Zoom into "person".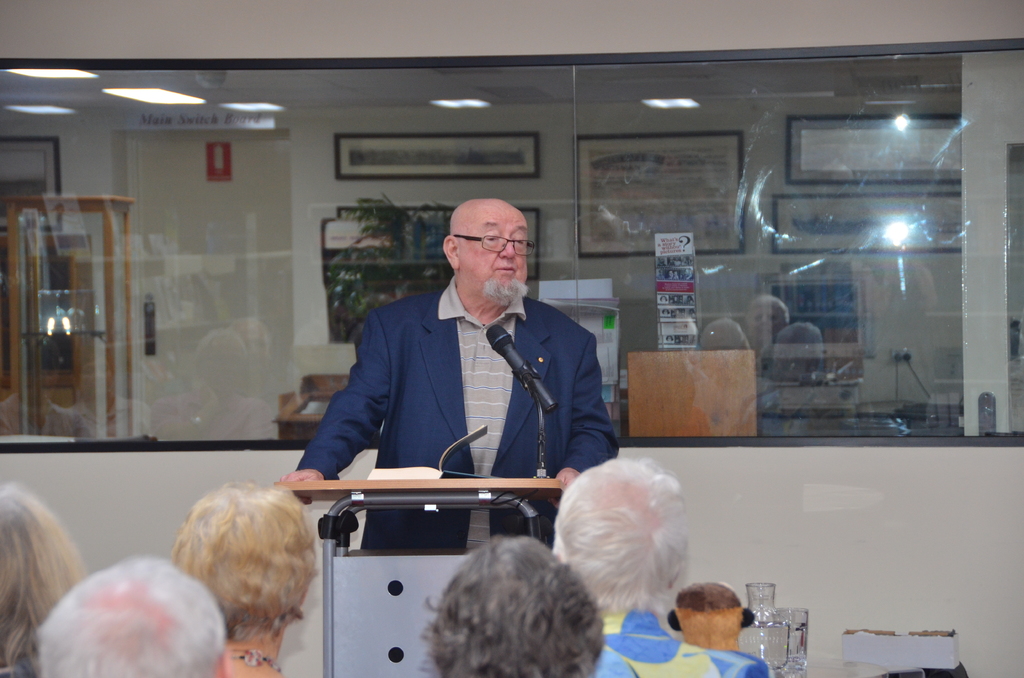
Zoom target: crop(316, 183, 603, 551).
